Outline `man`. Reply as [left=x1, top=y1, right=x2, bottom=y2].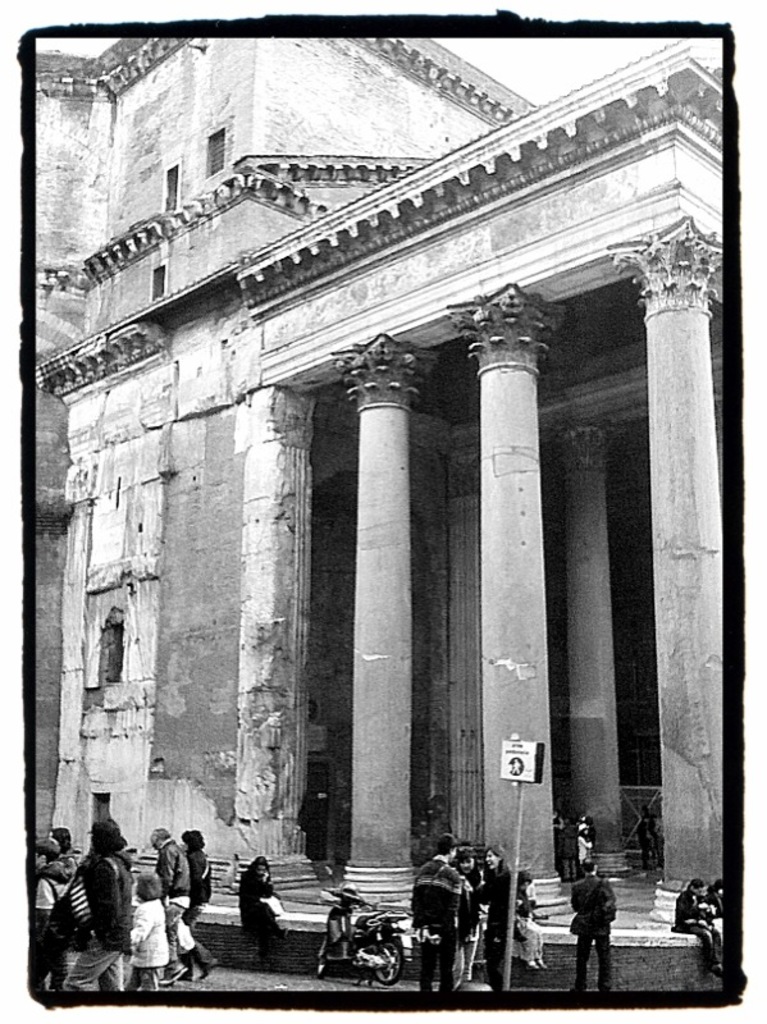
[left=567, top=859, right=616, bottom=997].
